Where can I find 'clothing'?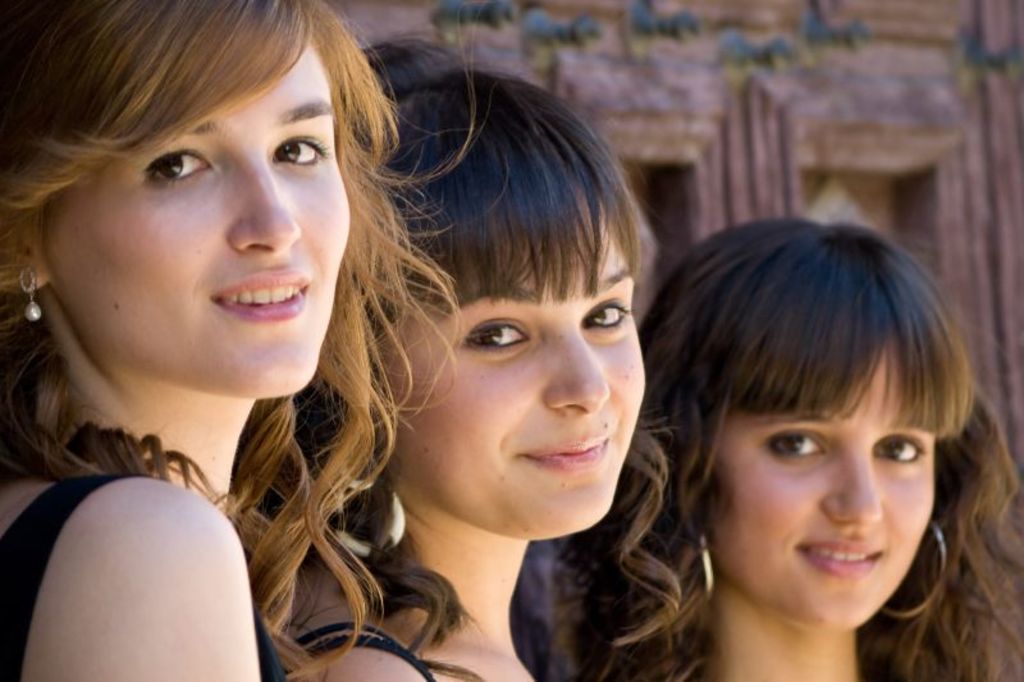
You can find it at [0, 475, 292, 681].
